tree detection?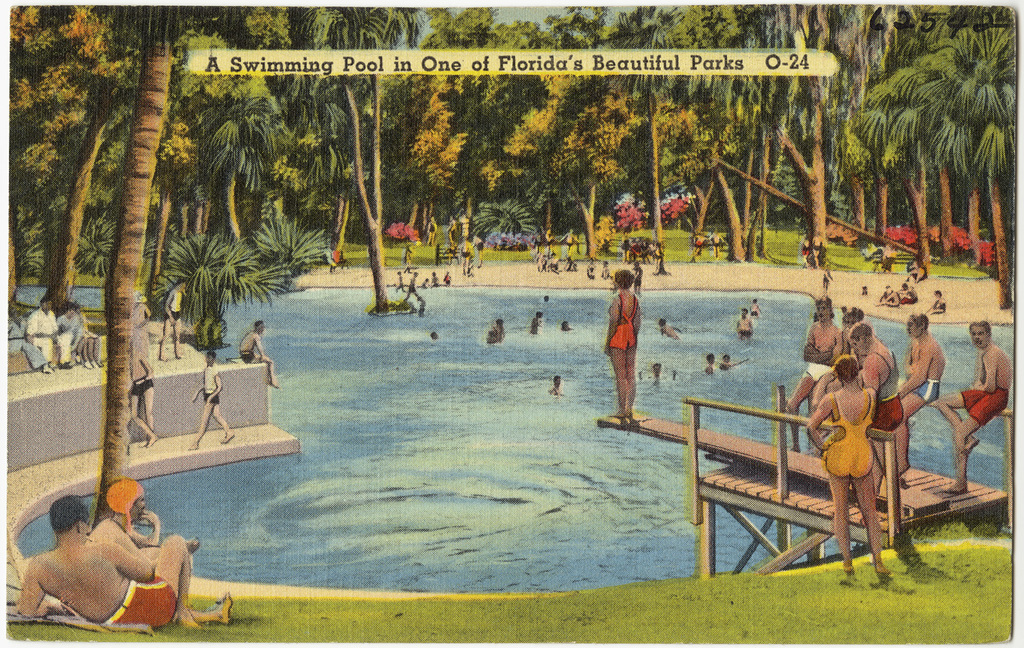
x1=89 y1=0 x2=219 y2=522
